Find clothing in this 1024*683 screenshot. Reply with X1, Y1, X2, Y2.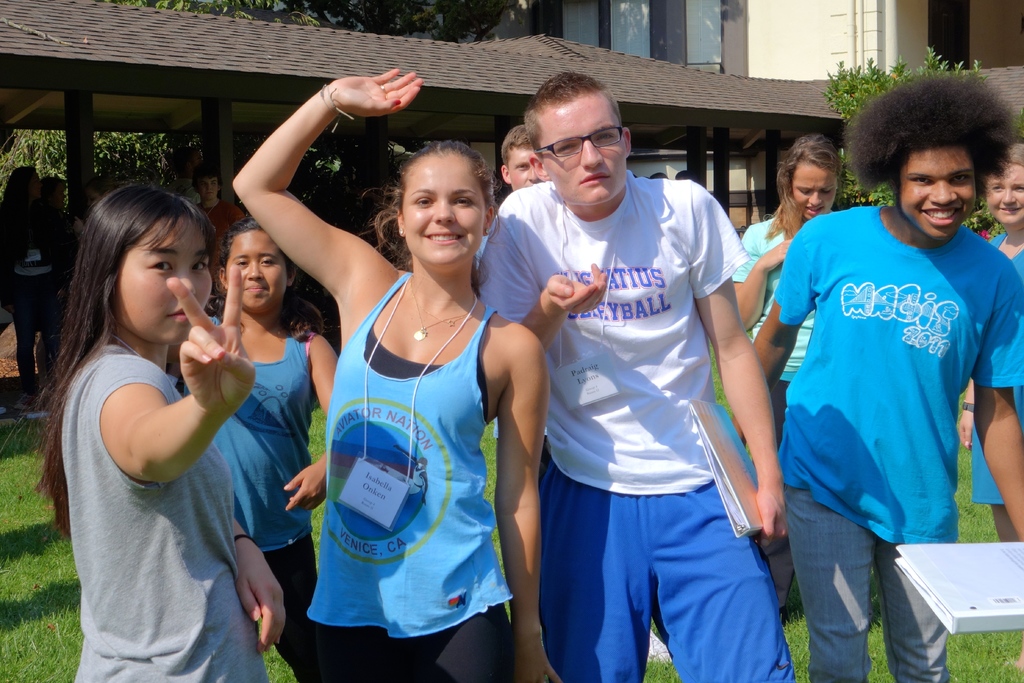
482, 167, 801, 682.
